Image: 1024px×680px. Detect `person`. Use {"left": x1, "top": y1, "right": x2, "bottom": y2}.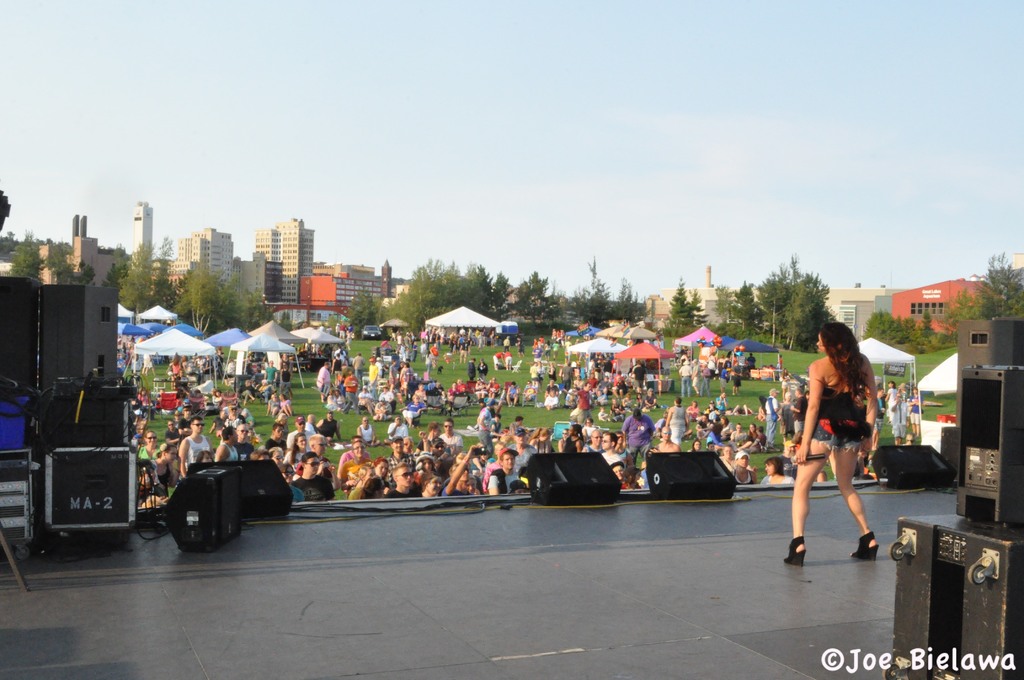
{"left": 266, "top": 393, "right": 280, "bottom": 417}.
